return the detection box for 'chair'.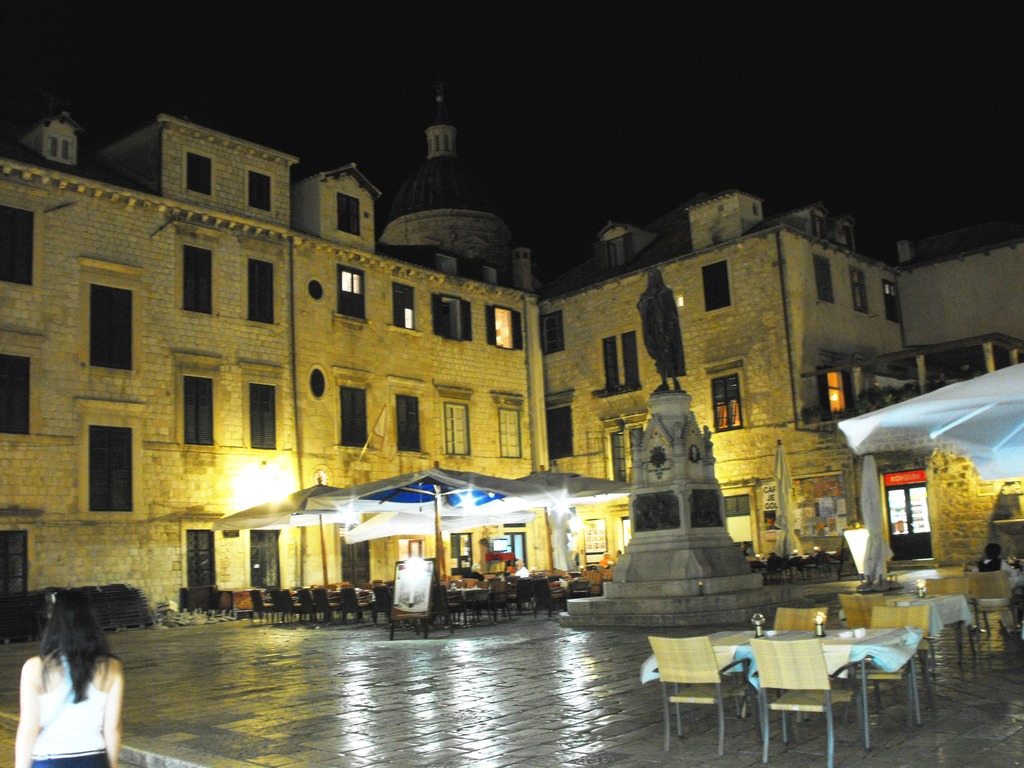
Rect(760, 614, 830, 732).
